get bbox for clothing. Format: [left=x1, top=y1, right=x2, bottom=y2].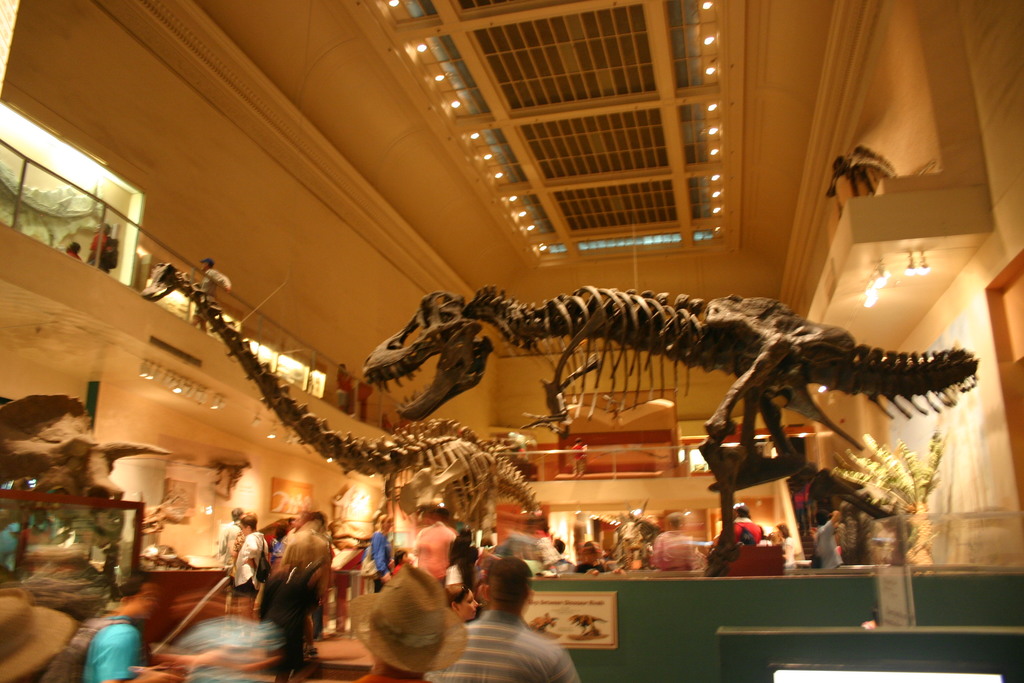
[left=273, top=568, right=328, bottom=682].
